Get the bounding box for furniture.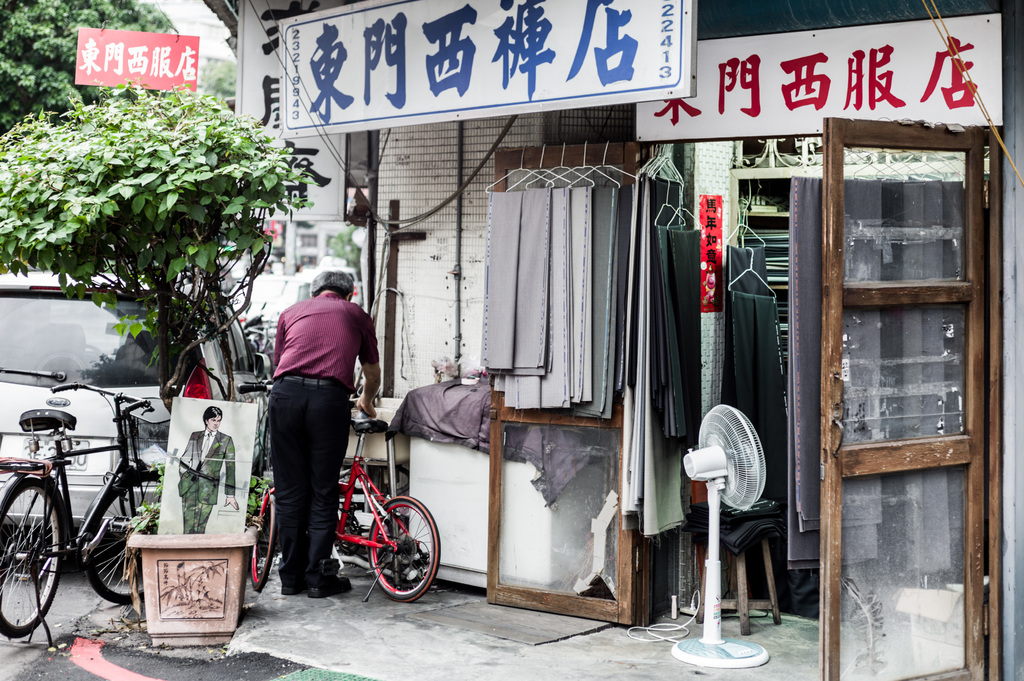
[left=683, top=502, right=784, bottom=637].
